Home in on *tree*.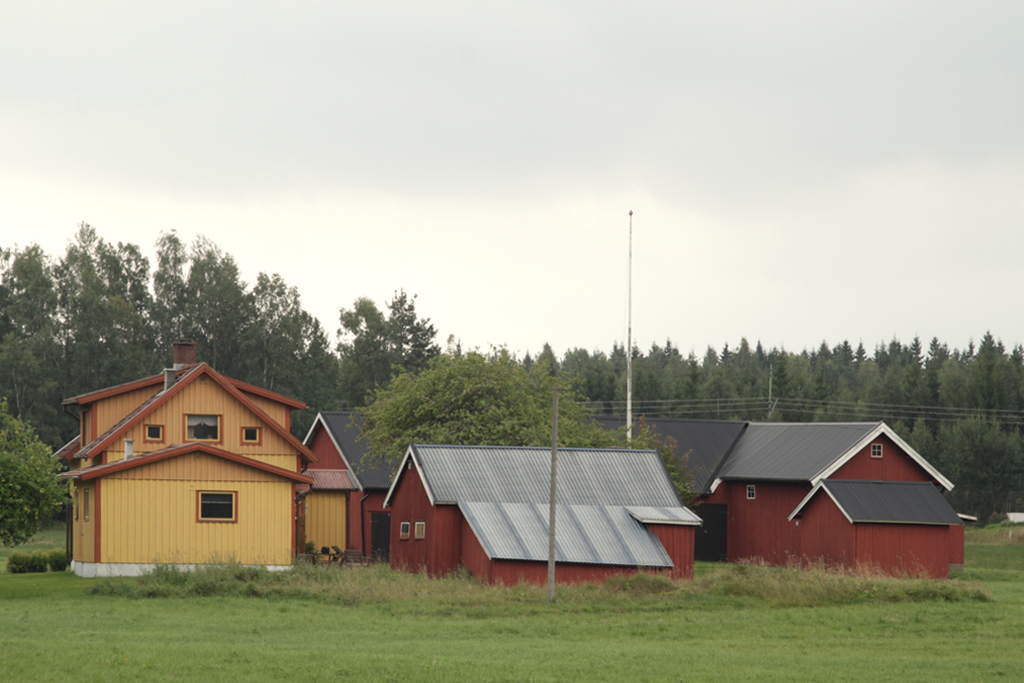
Homed in at 341, 341, 692, 503.
